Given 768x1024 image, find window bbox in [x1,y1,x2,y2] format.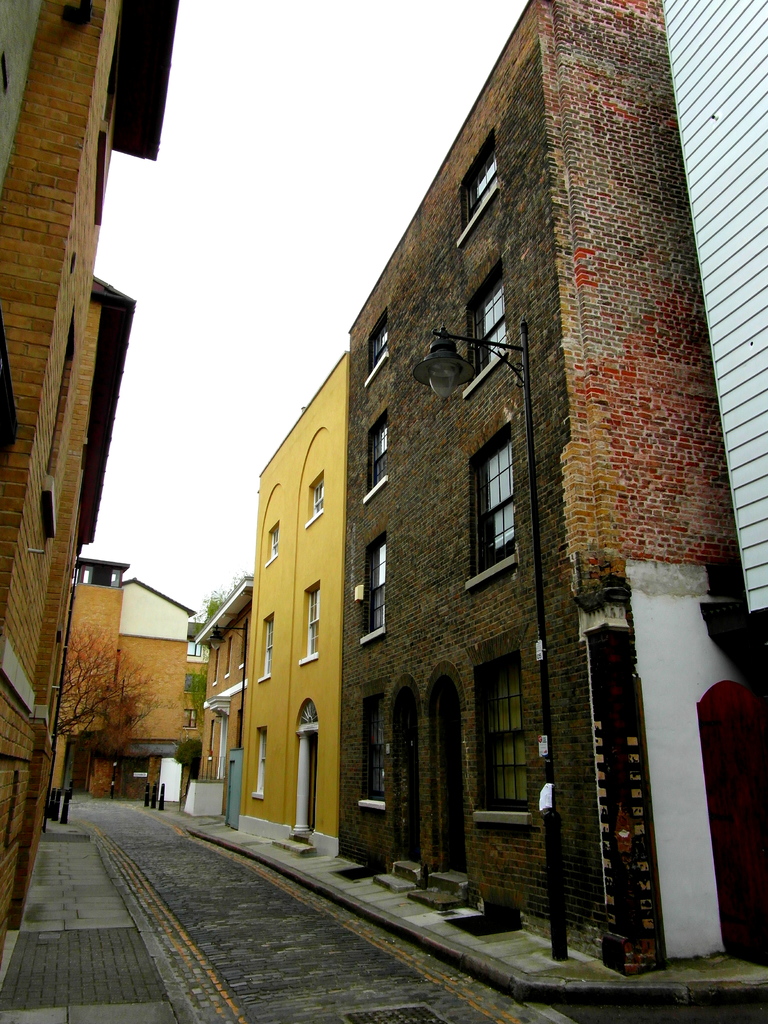
[310,481,323,516].
